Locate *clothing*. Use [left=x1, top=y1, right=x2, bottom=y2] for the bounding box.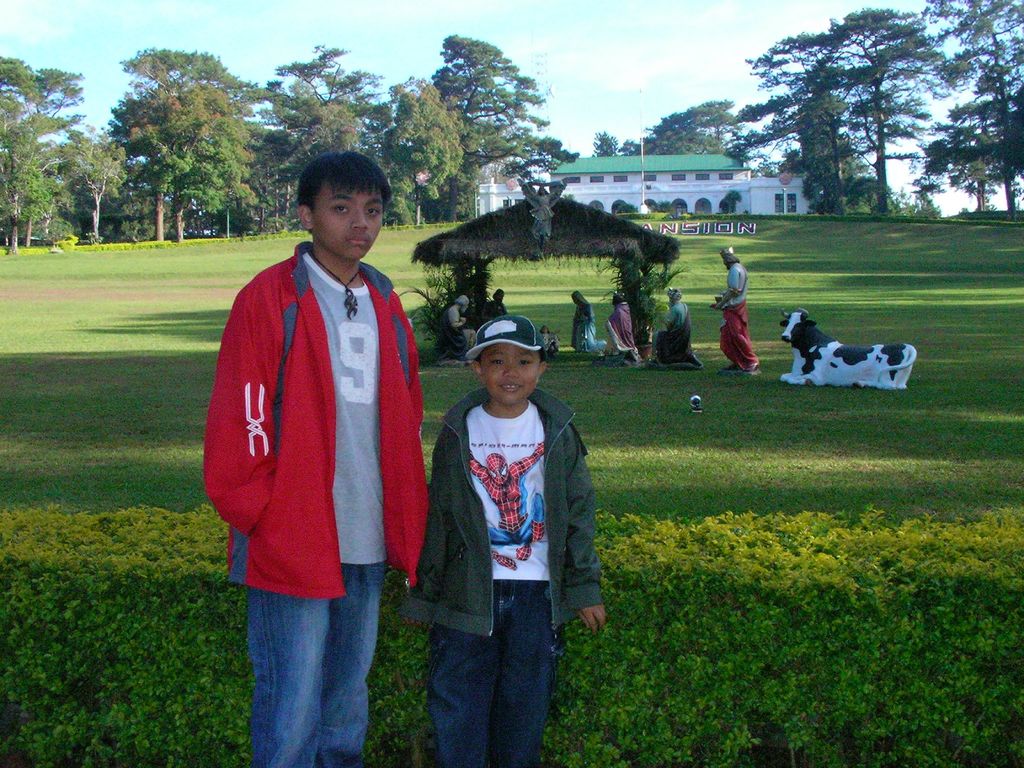
[left=612, top=302, right=644, bottom=354].
